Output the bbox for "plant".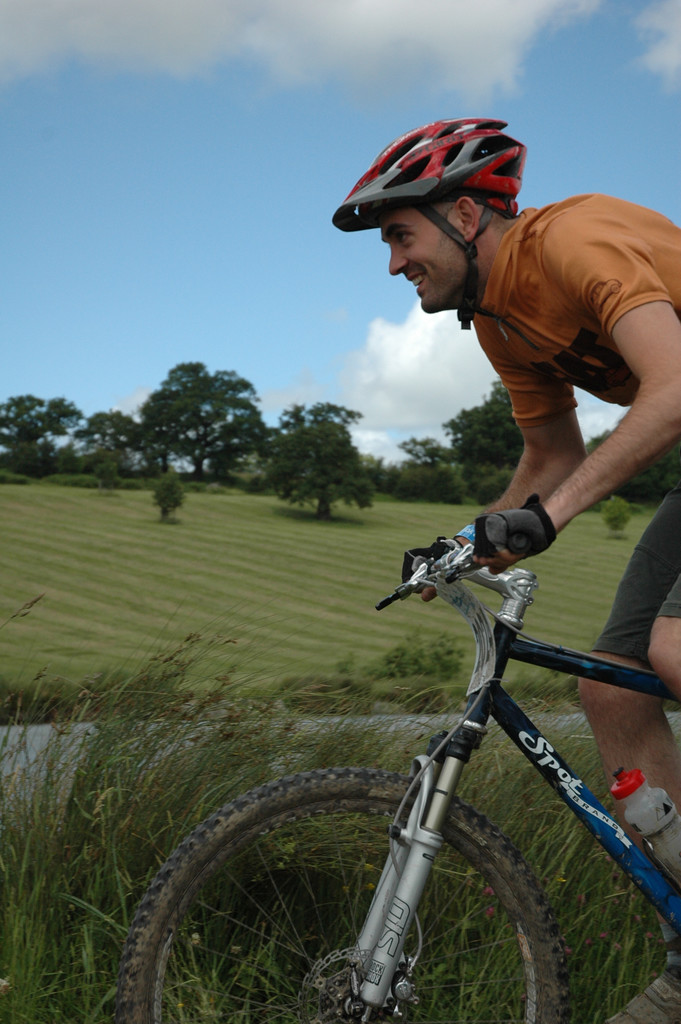
Rect(146, 477, 197, 519).
